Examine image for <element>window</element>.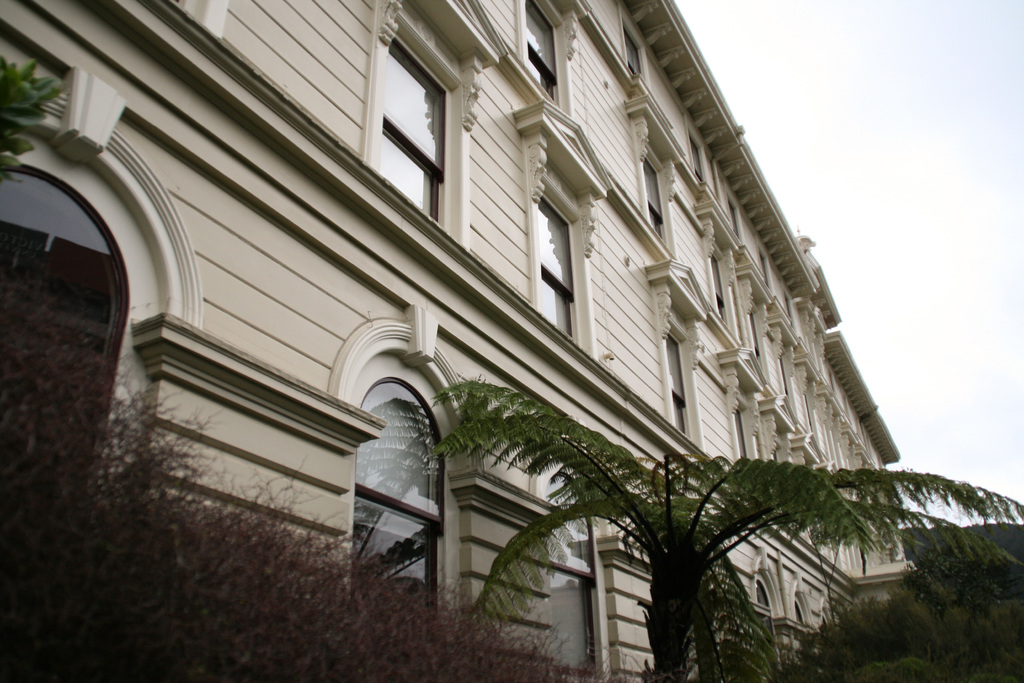
Examination result: 350 384 444 604.
